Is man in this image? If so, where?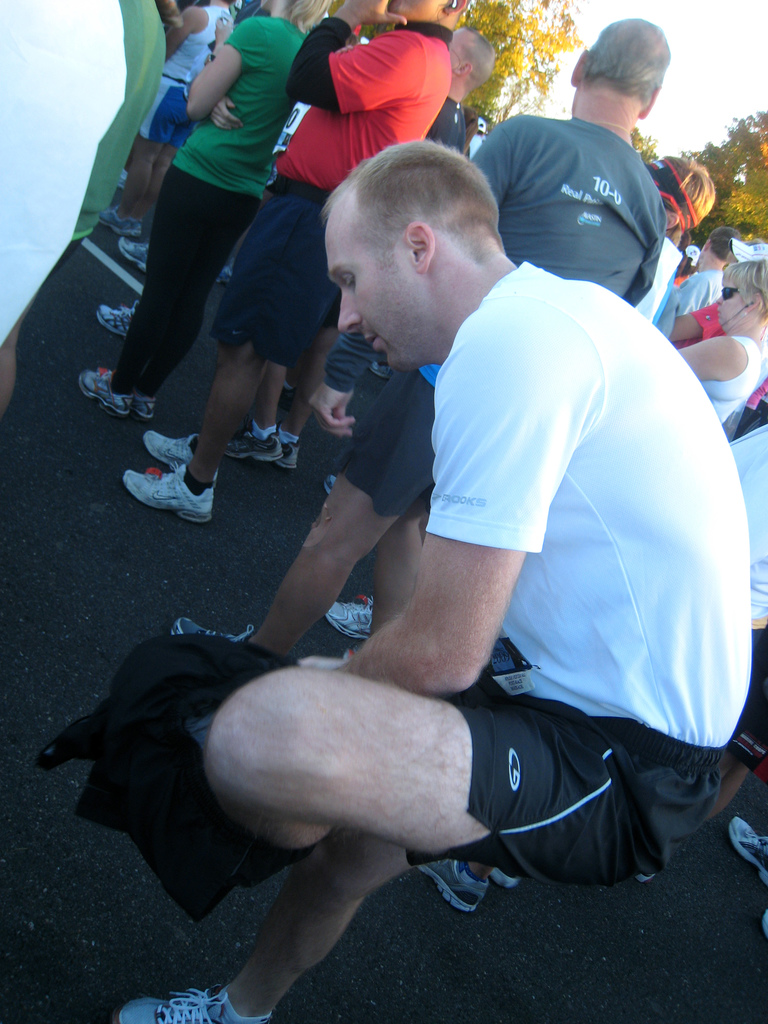
Yes, at (left=228, top=29, right=494, bottom=476).
